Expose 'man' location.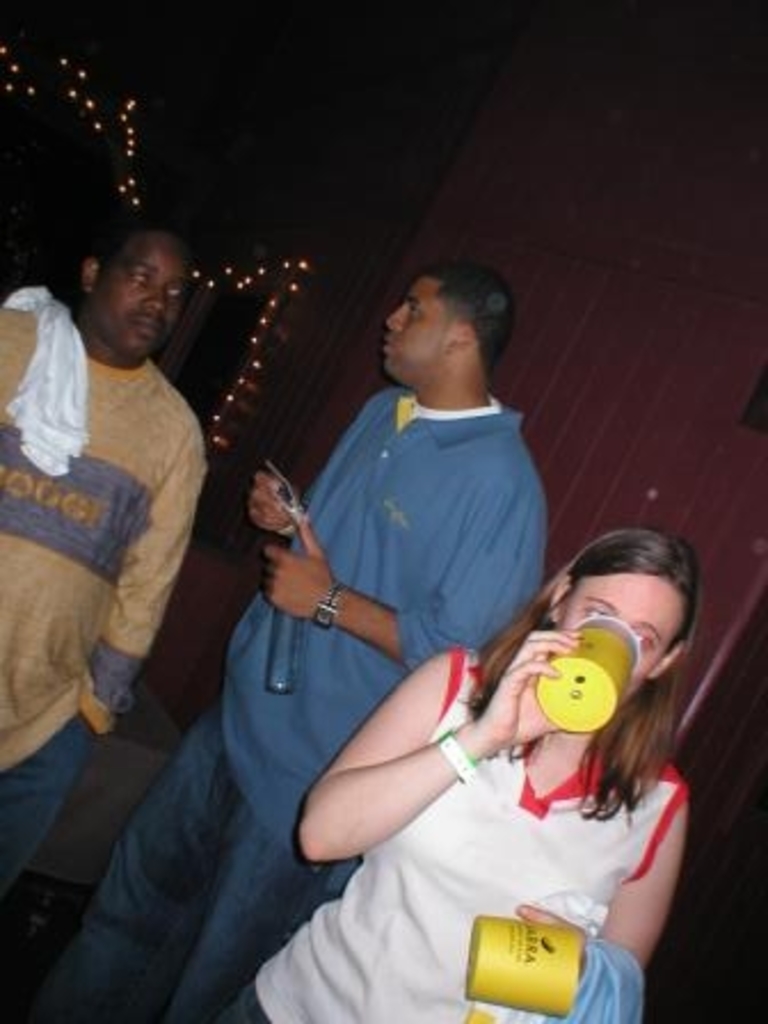
Exposed at (x1=37, y1=272, x2=565, y2=1022).
